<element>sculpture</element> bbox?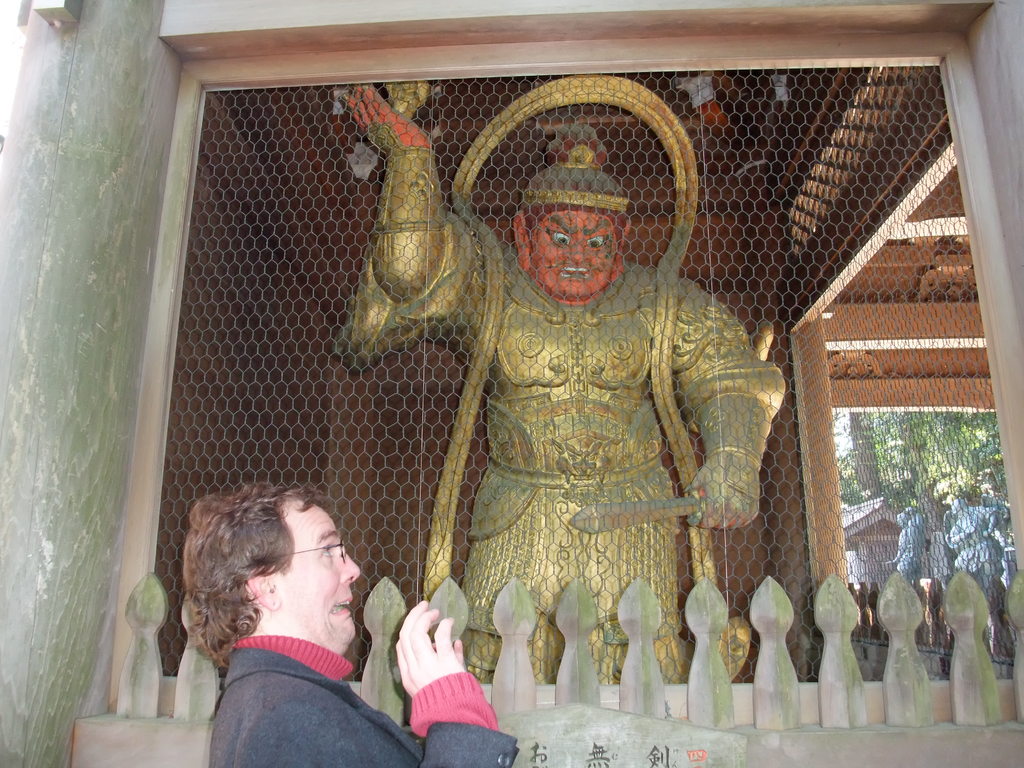
[left=936, top=498, right=1019, bottom=616]
